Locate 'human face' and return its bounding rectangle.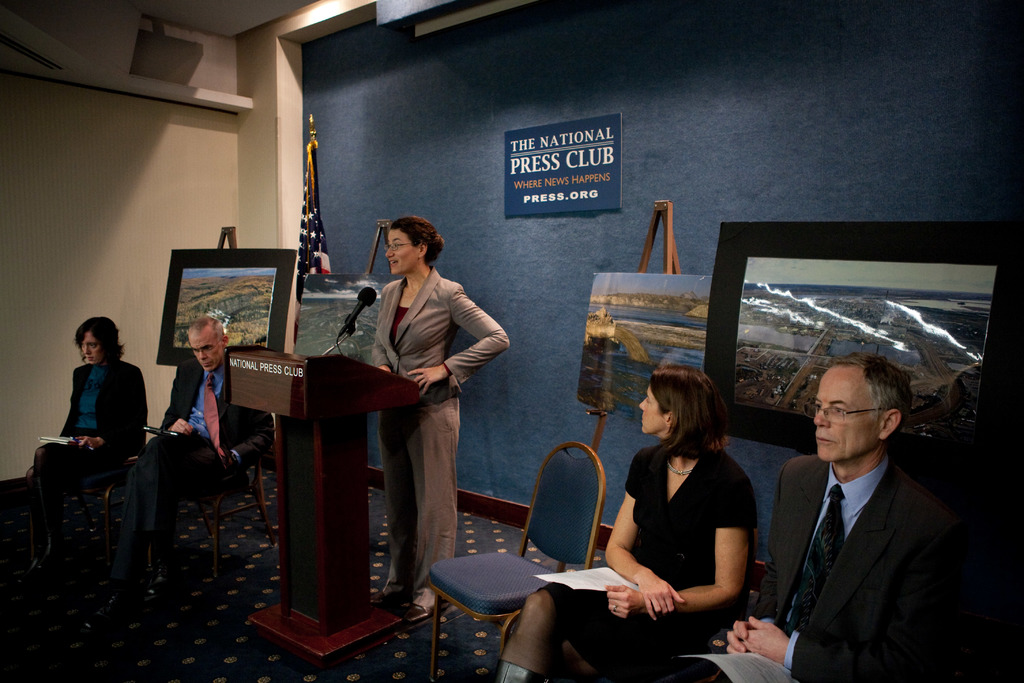
639/384/665/433.
